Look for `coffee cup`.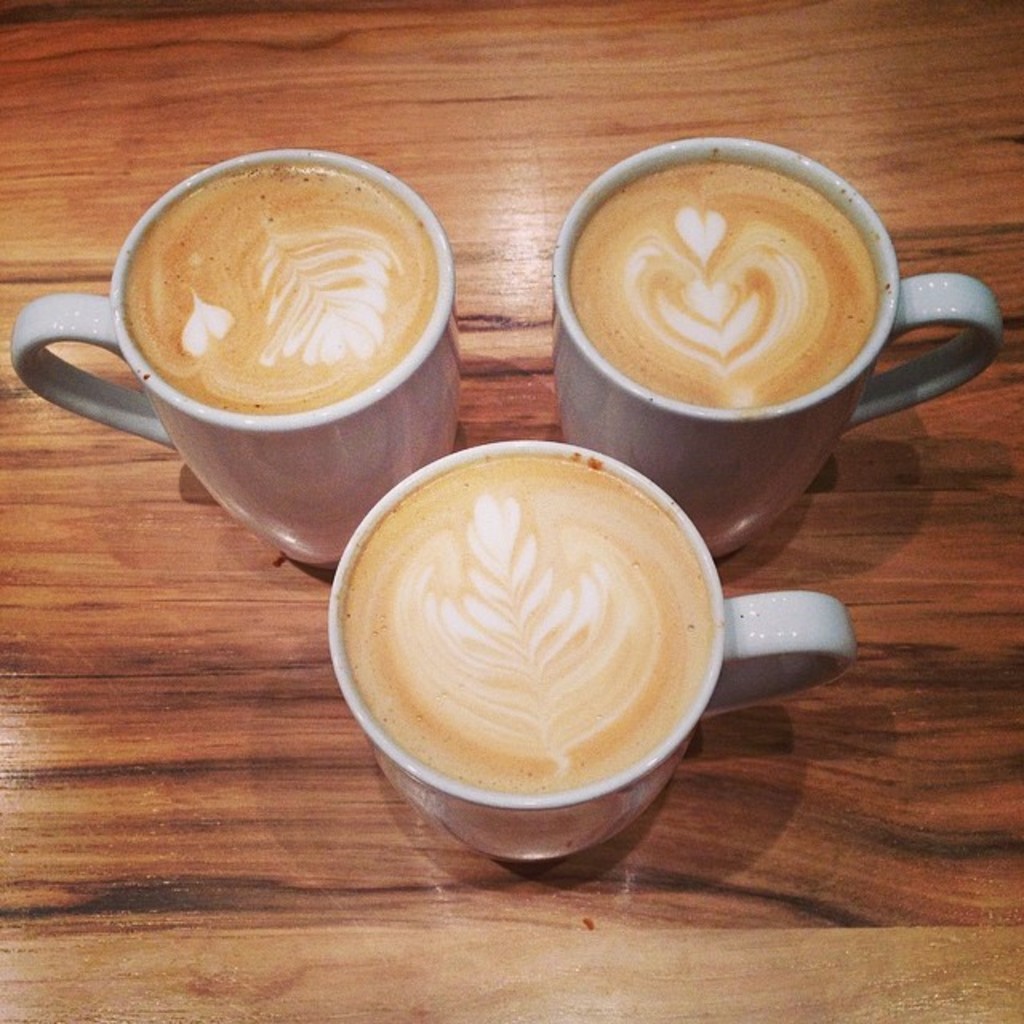
Found: (13, 147, 466, 565).
